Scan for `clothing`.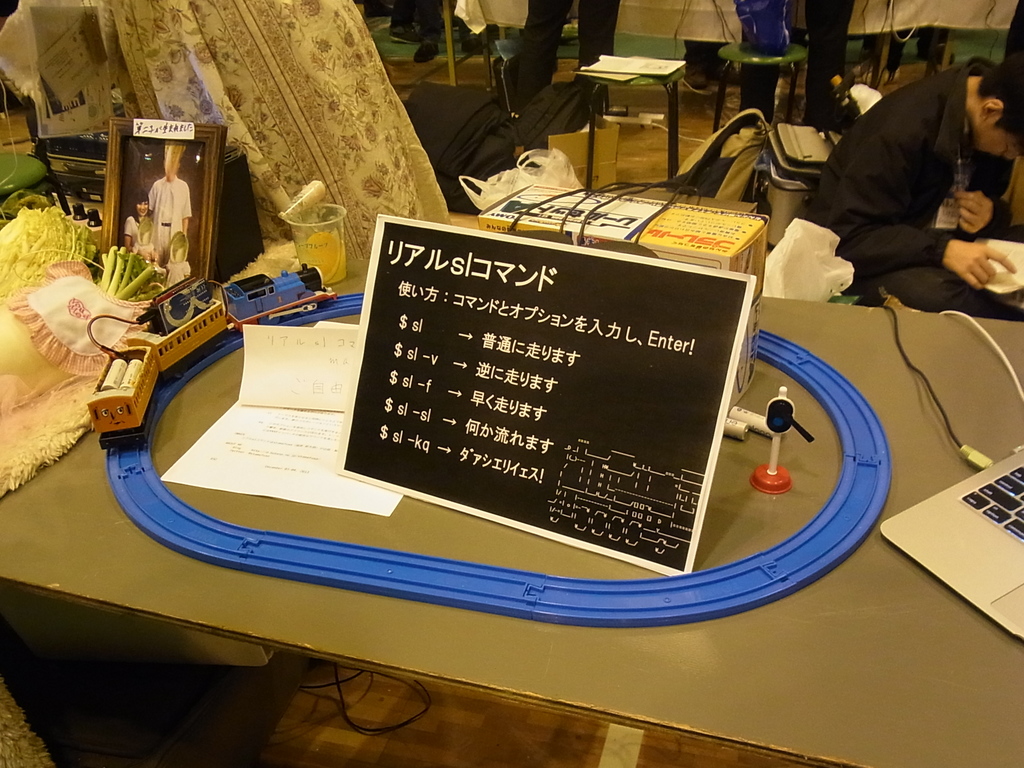
Scan result: 513:0:620:111.
